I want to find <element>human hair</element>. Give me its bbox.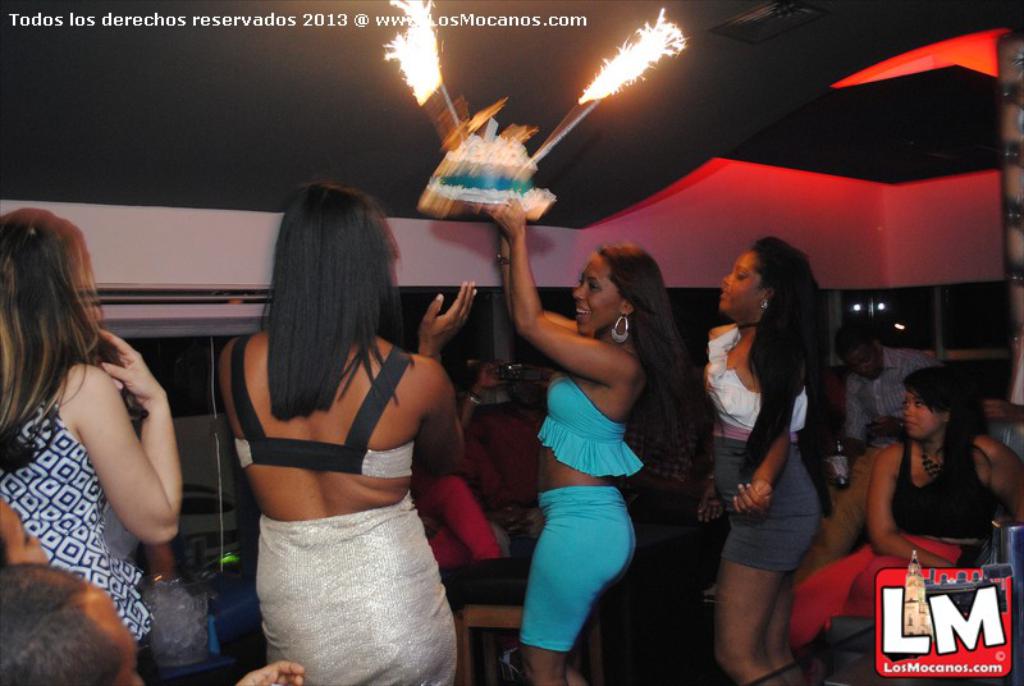
<bbox>0, 205, 104, 434</bbox>.
